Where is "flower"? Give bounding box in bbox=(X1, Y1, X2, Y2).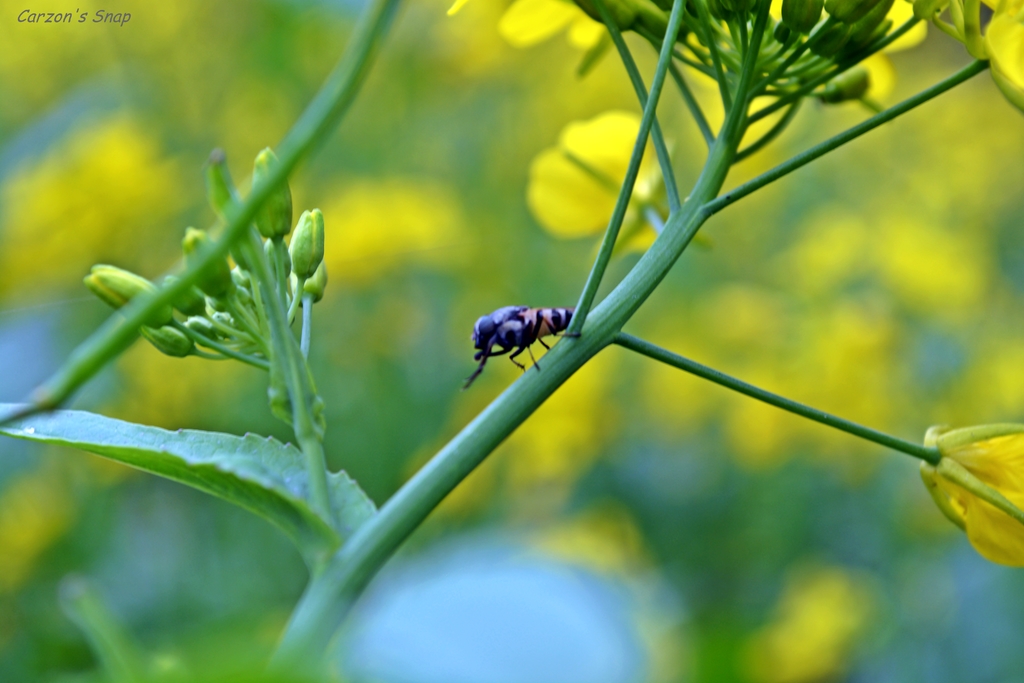
bbox=(525, 107, 670, 243).
